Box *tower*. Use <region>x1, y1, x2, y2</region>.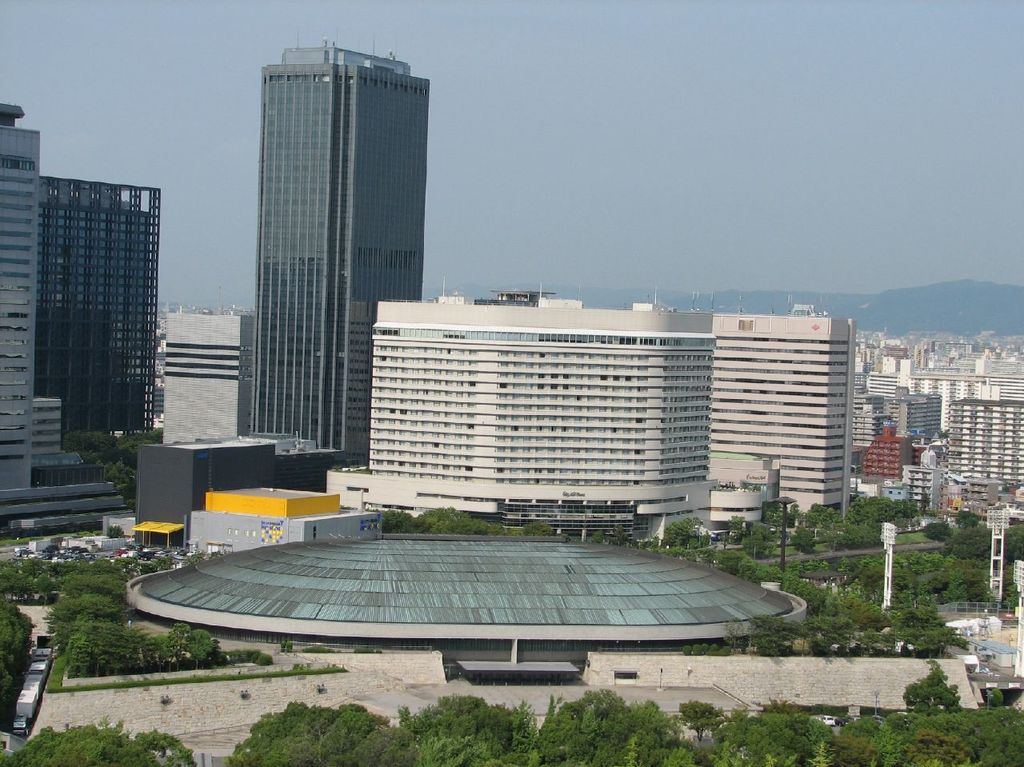
<region>206, 30, 433, 493</region>.
